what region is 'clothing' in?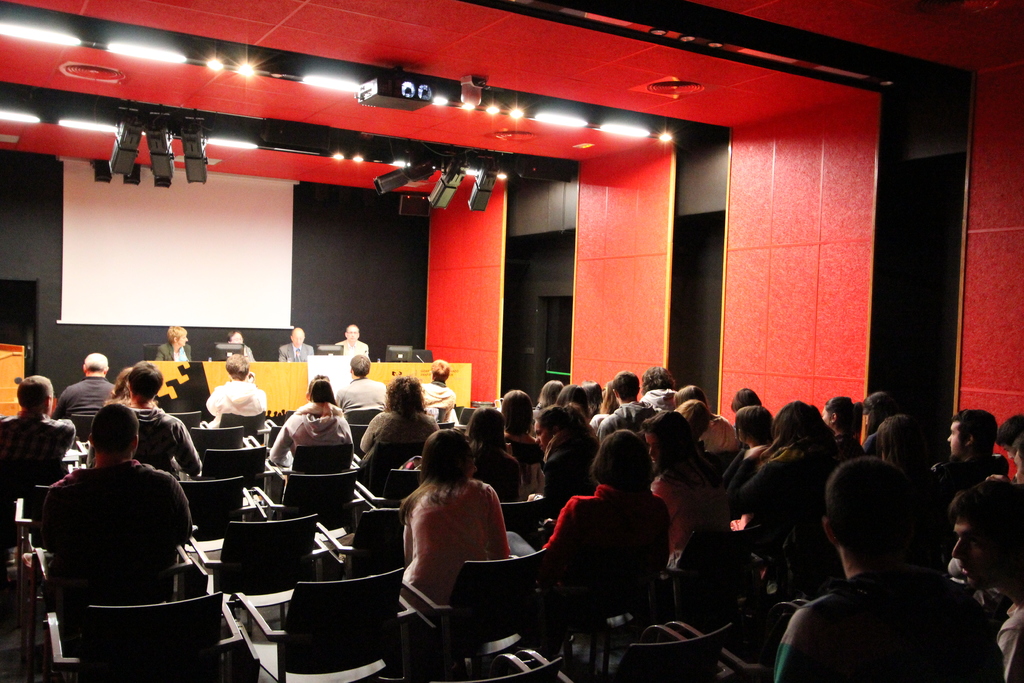
[531, 425, 591, 486].
